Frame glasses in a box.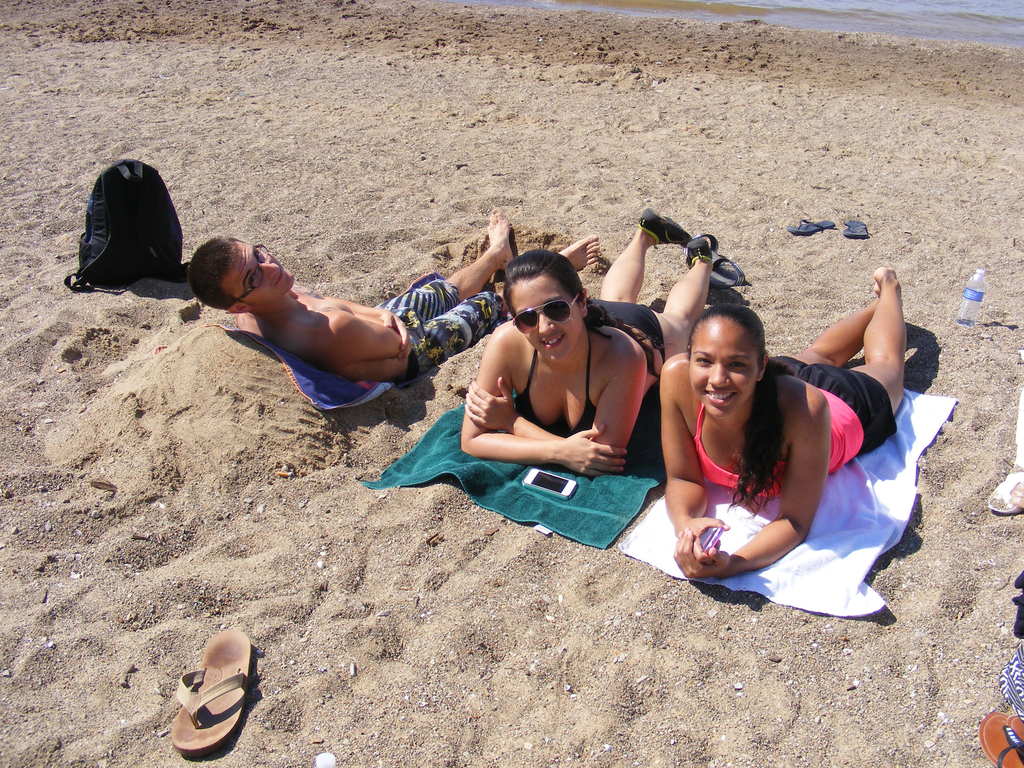
Rect(234, 250, 268, 298).
